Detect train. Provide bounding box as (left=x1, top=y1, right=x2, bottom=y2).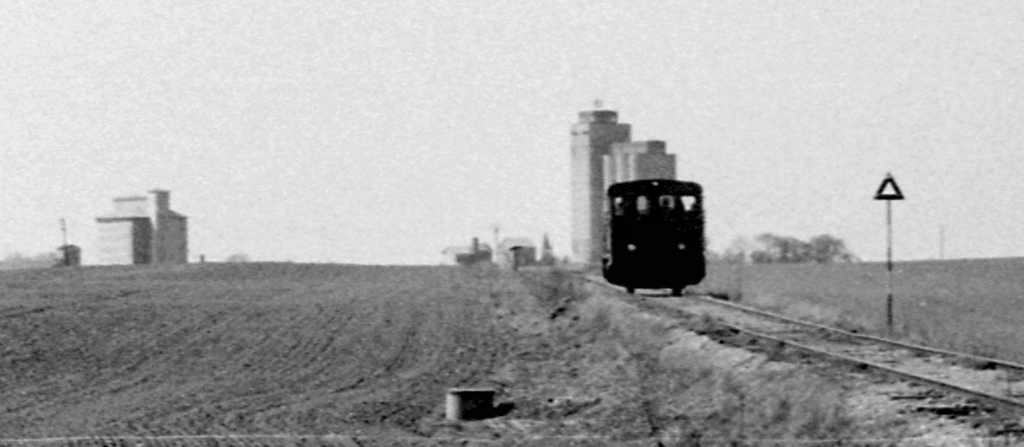
(left=602, top=173, right=706, bottom=301).
